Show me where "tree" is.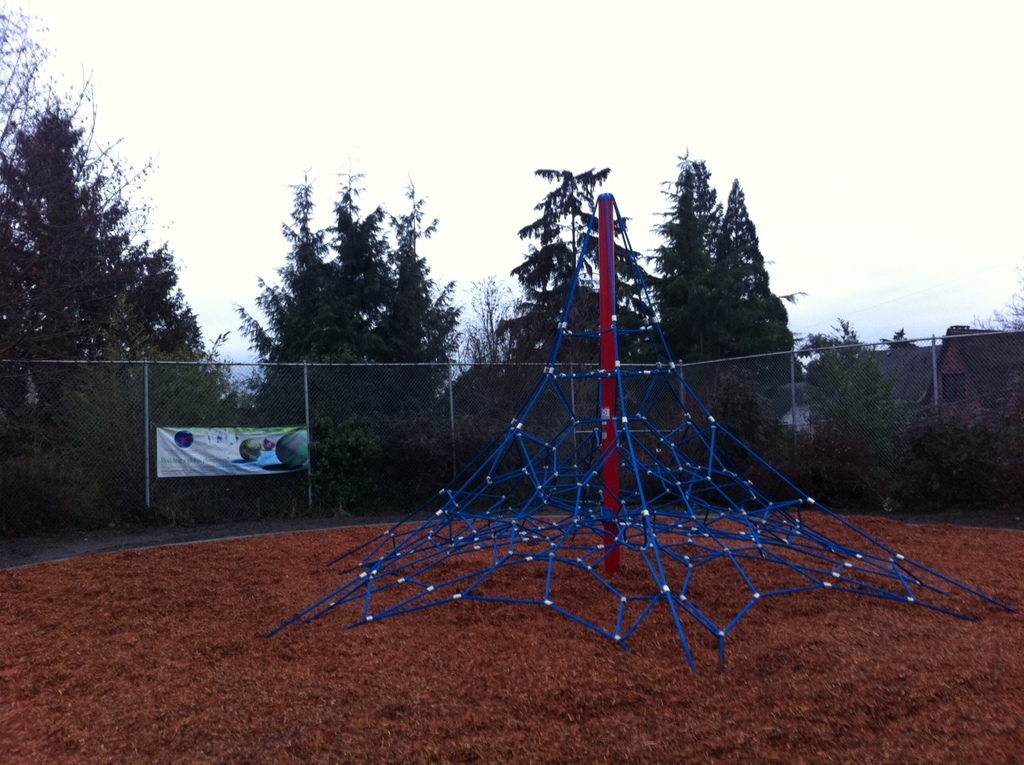
"tree" is at 486,152,704,529.
